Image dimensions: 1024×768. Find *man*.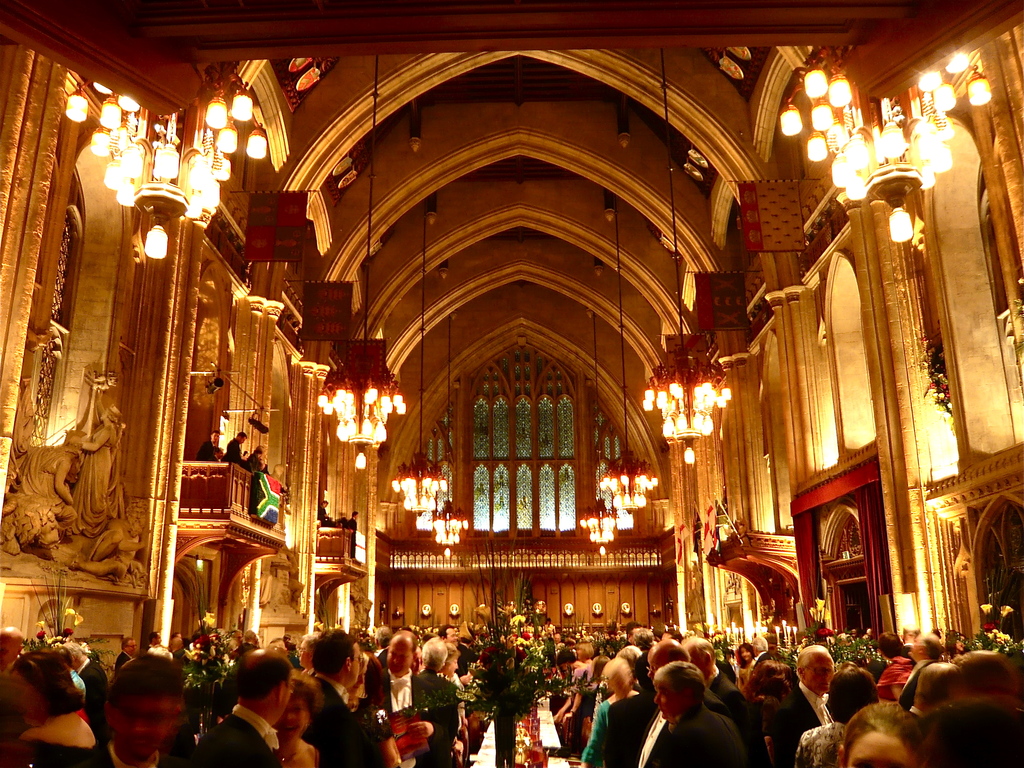
{"x1": 857, "y1": 629, "x2": 874, "y2": 641}.
